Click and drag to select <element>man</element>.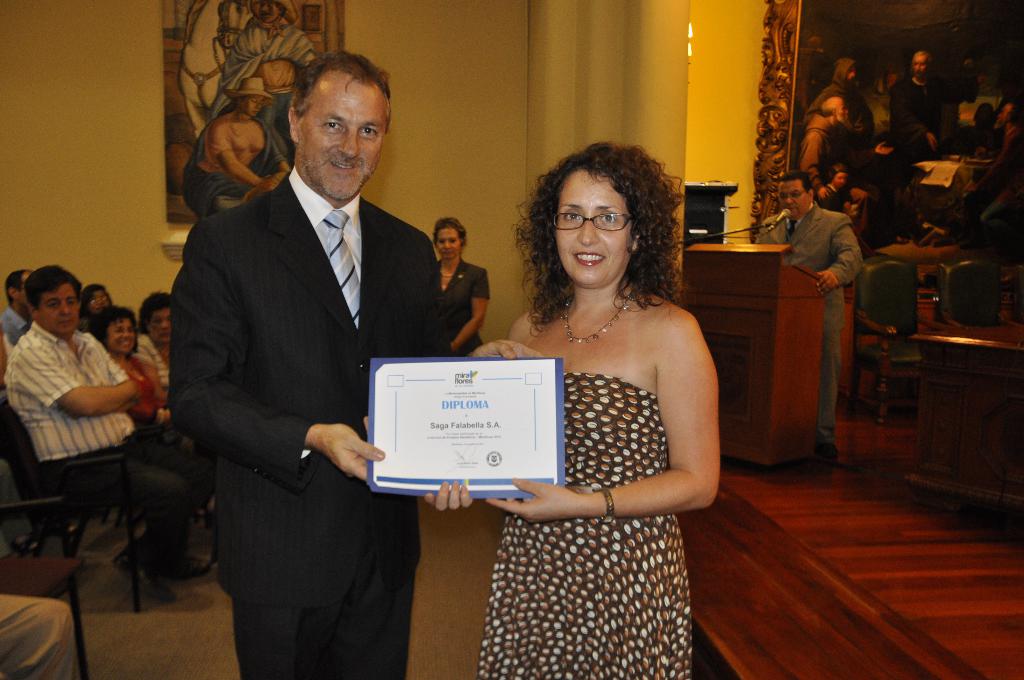
Selection: <region>750, 172, 866, 471</region>.
